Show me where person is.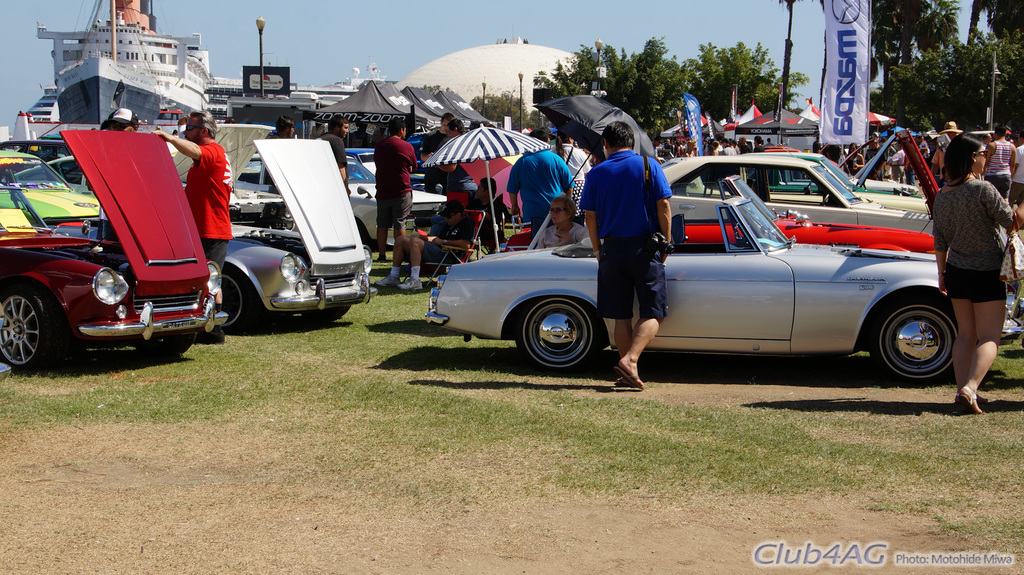
person is at box=[154, 107, 231, 343].
